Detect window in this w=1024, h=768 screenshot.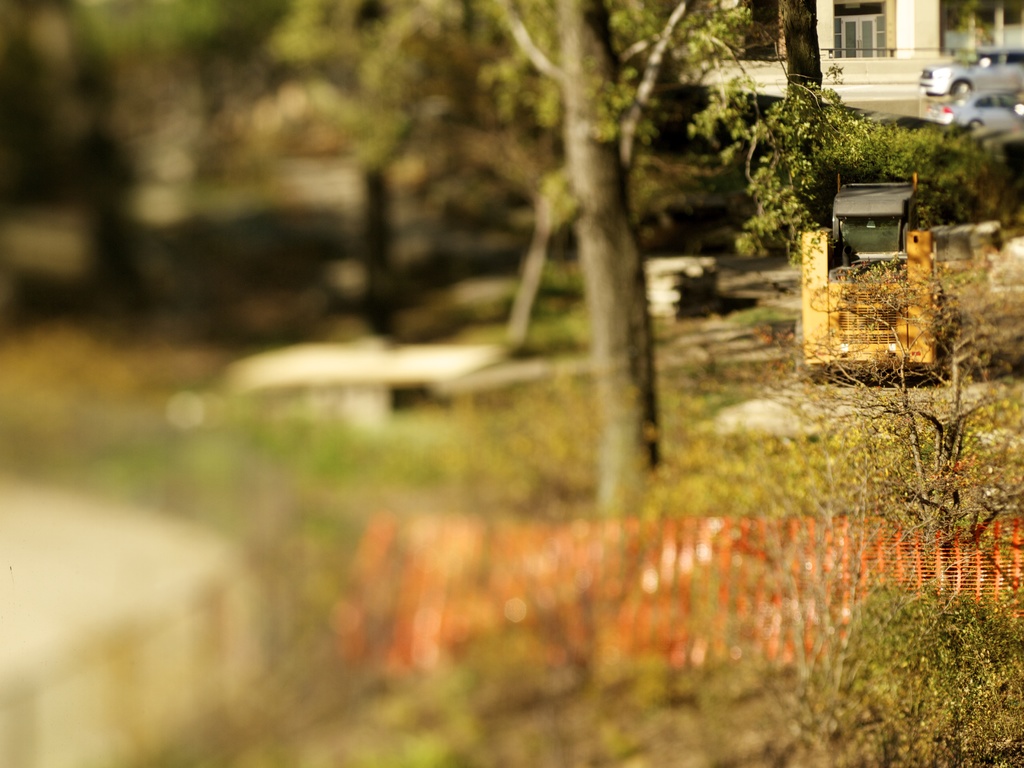
Detection: bbox=(943, 0, 1023, 50).
